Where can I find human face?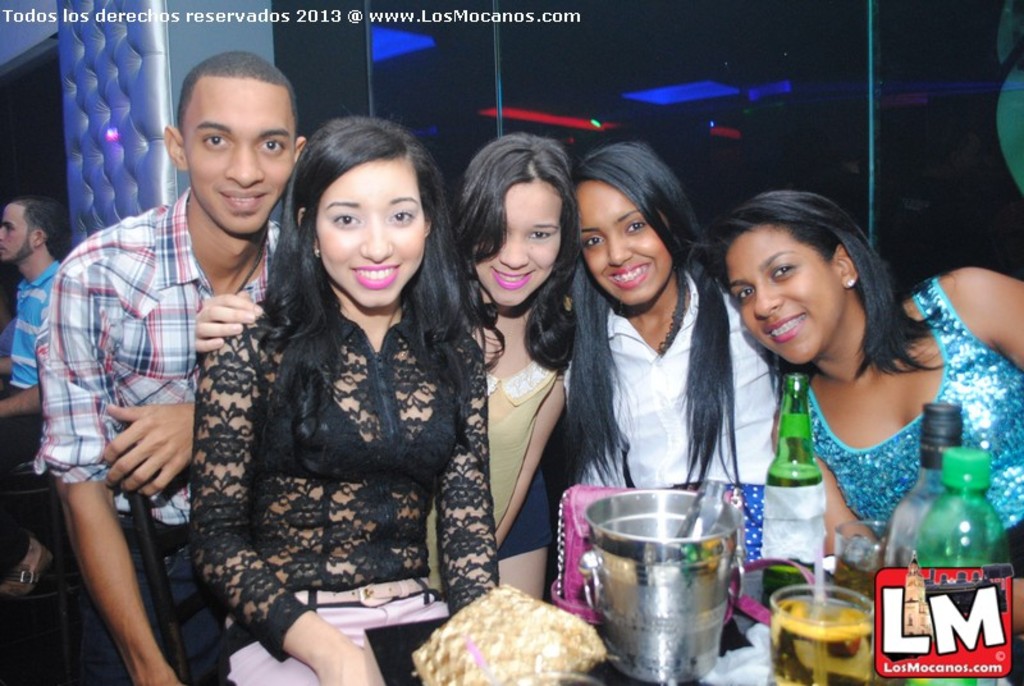
You can find it at 314, 164, 424, 308.
